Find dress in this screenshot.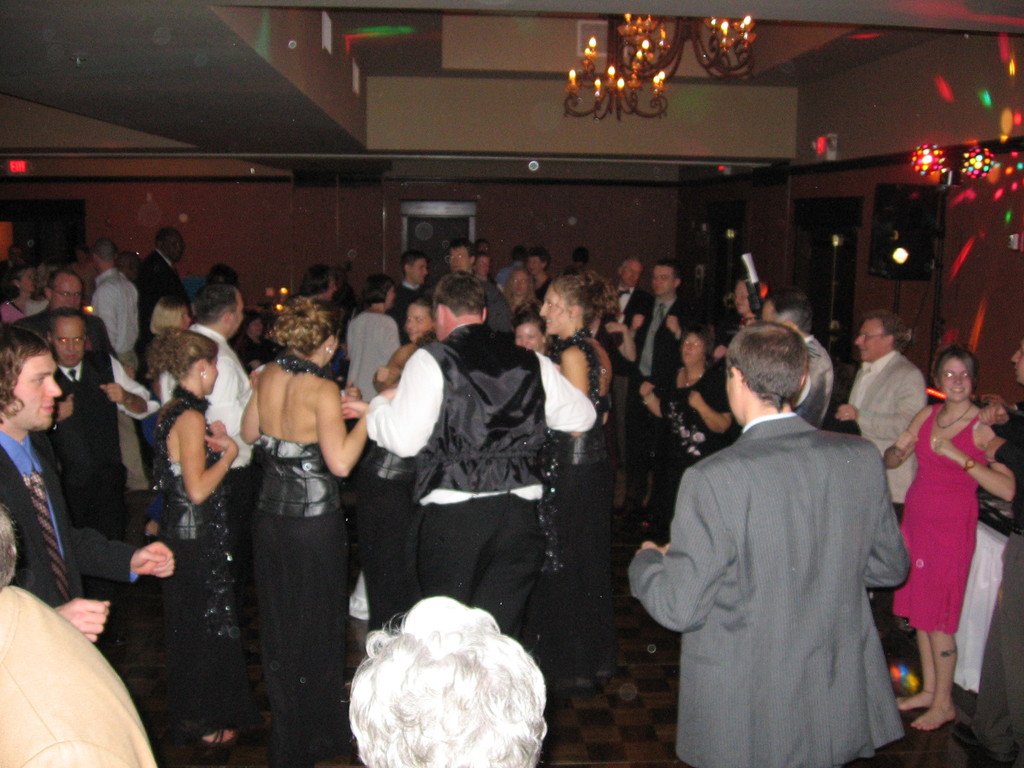
The bounding box for dress is bbox(895, 408, 990, 634).
